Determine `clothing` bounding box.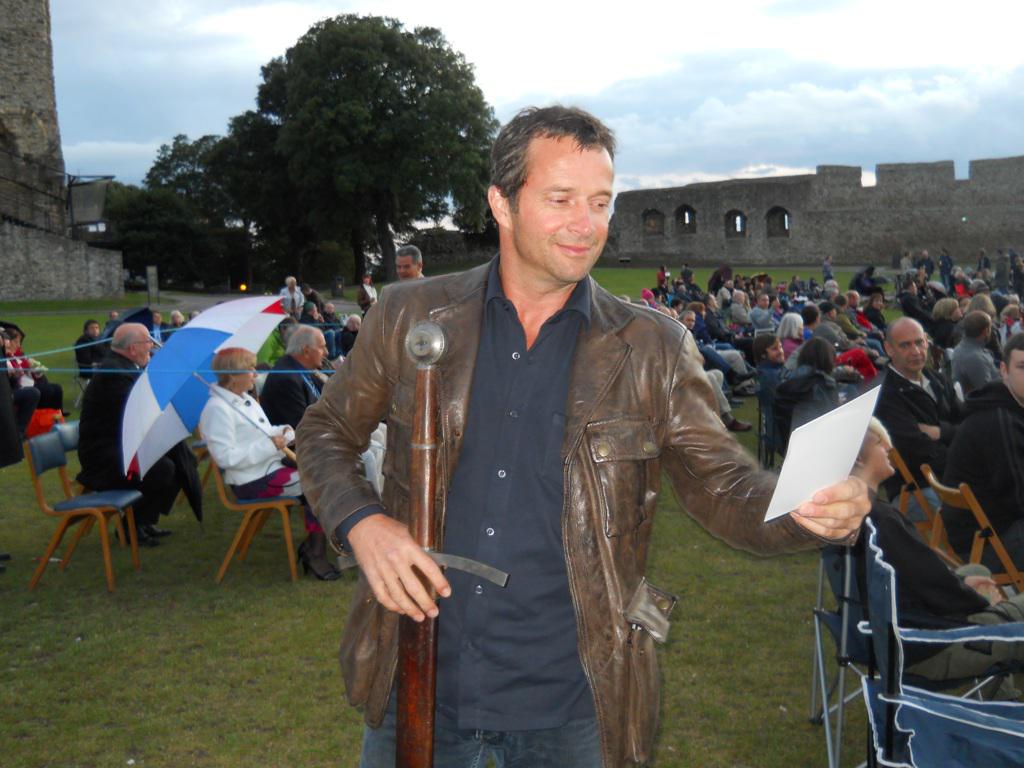
Determined: left=72, top=348, right=191, bottom=542.
